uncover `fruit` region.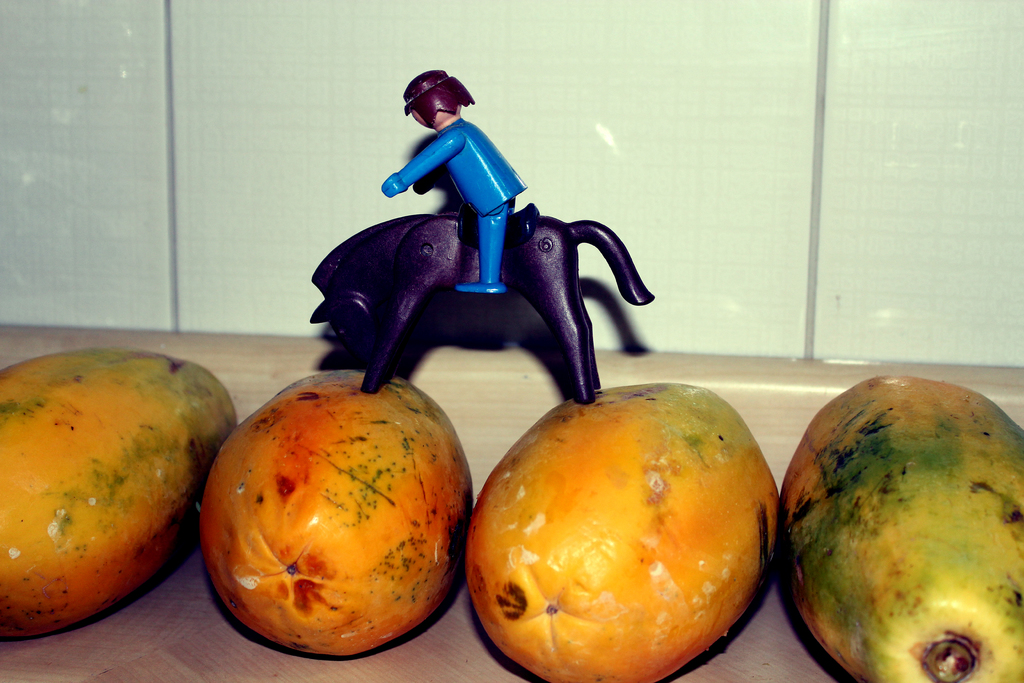
Uncovered: detection(458, 388, 790, 660).
